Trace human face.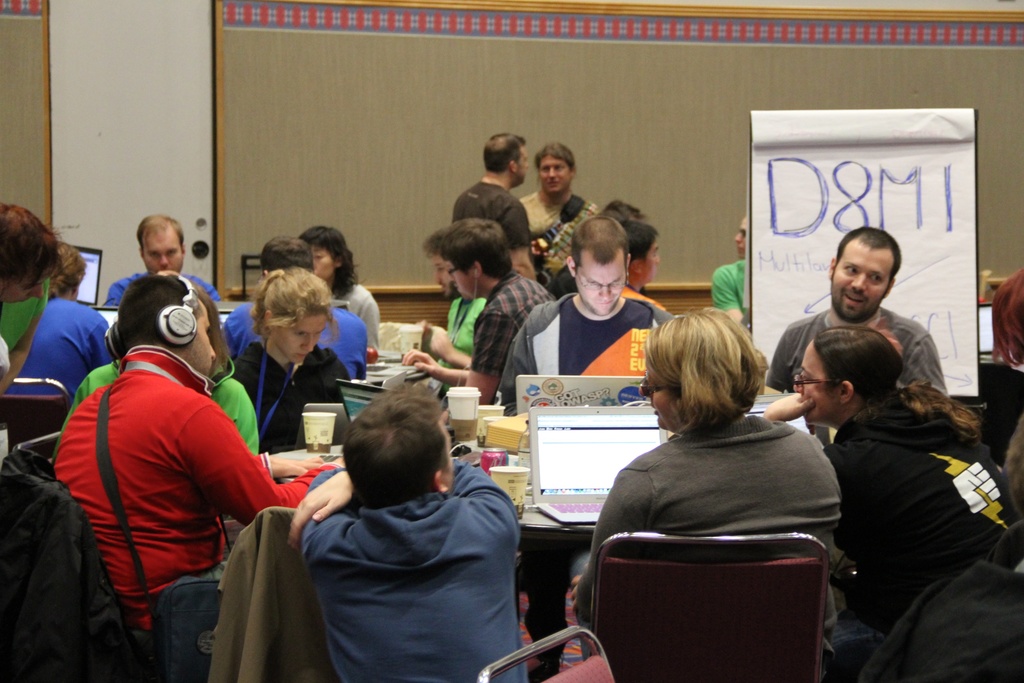
Traced to bbox=[577, 262, 630, 320].
